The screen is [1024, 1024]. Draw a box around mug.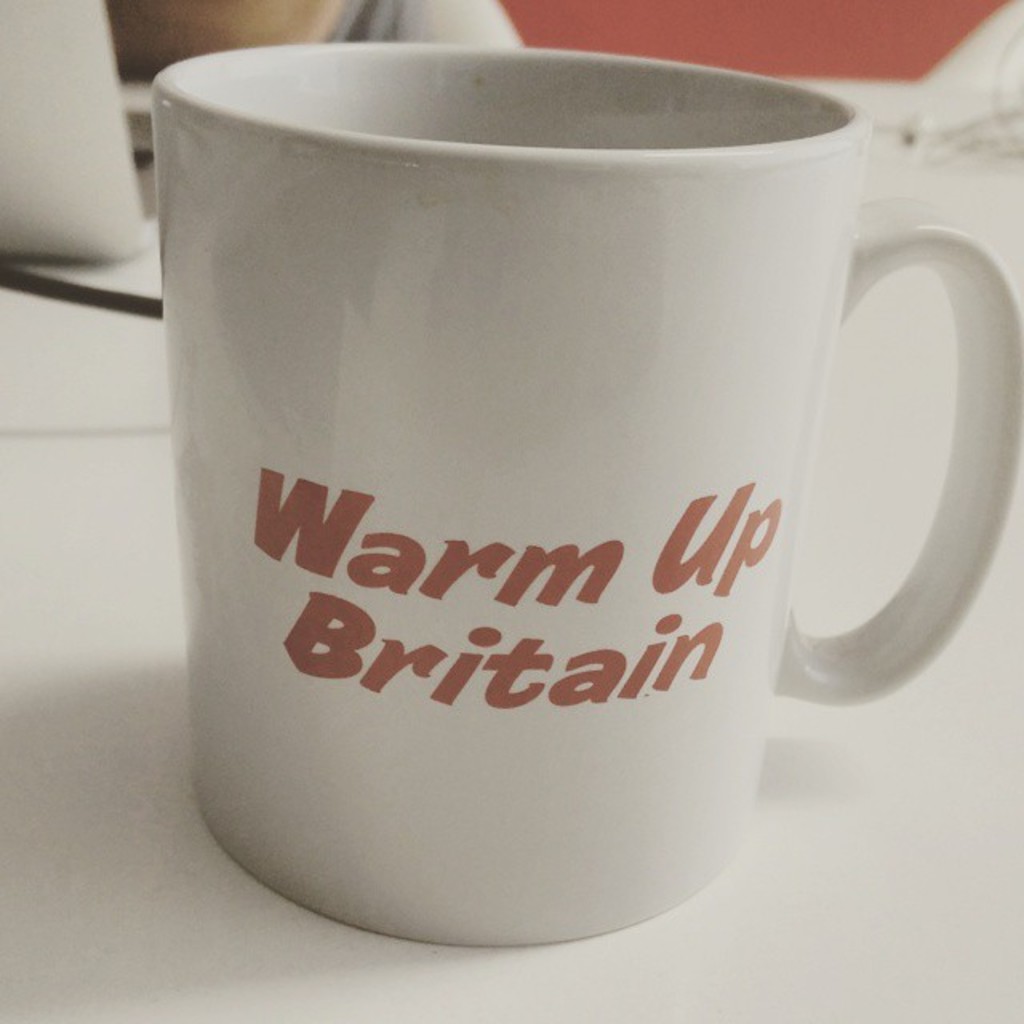
x1=149, y1=43, x2=1022, y2=942.
